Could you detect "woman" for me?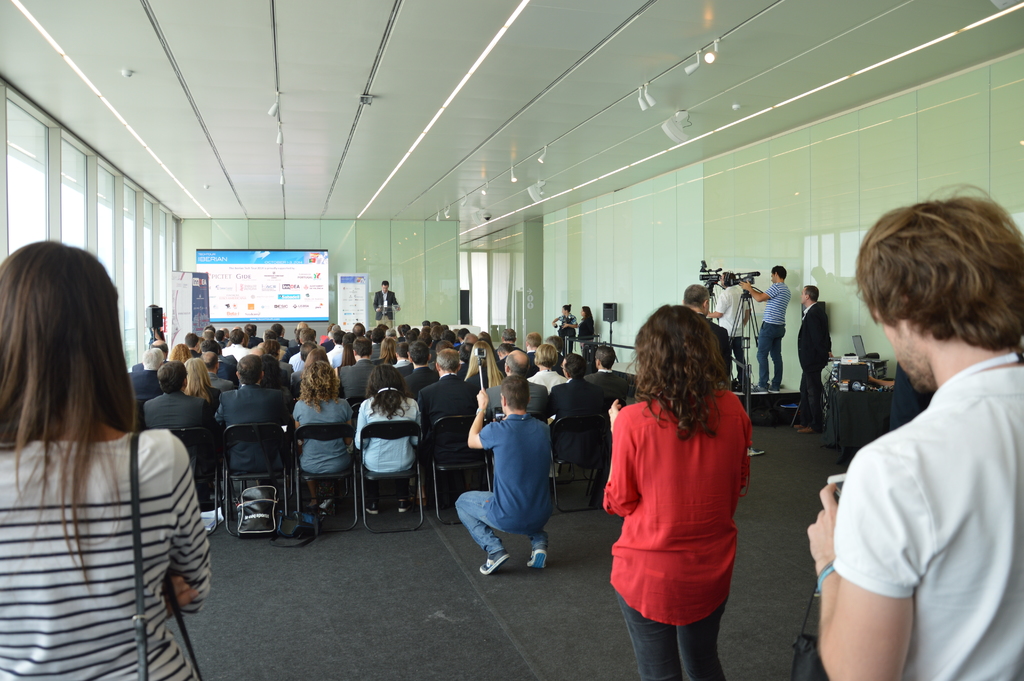
Detection result: left=457, top=339, right=504, bottom=393.
